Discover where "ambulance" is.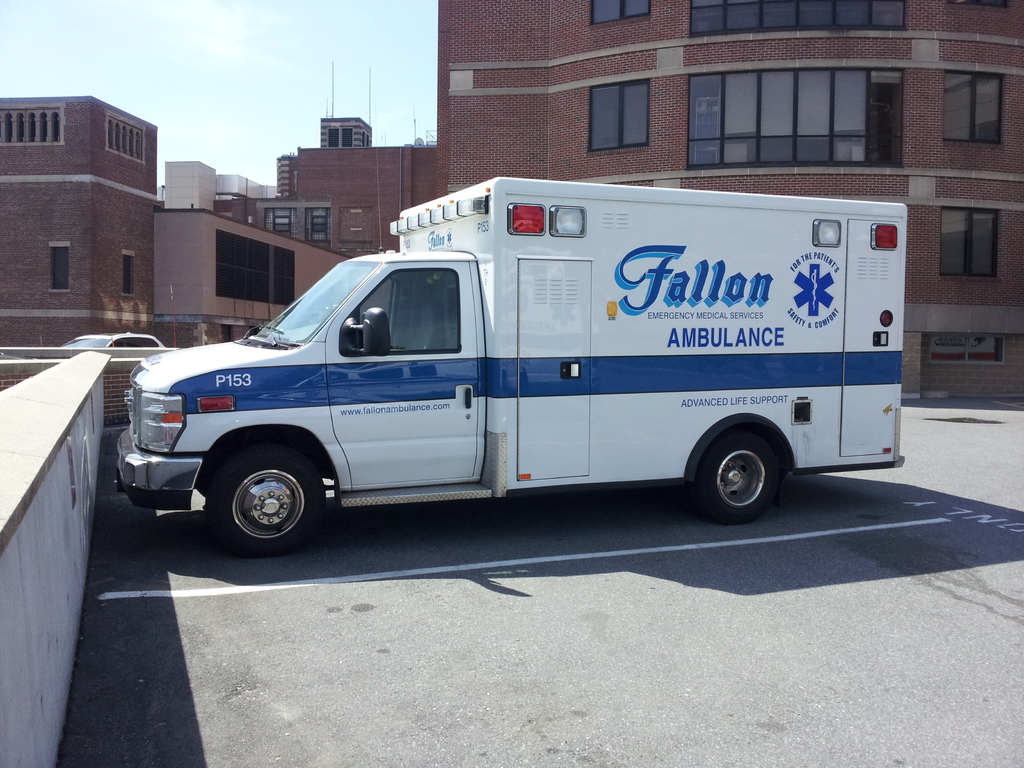
Discovered at <box>117,177,908,559</box>.
